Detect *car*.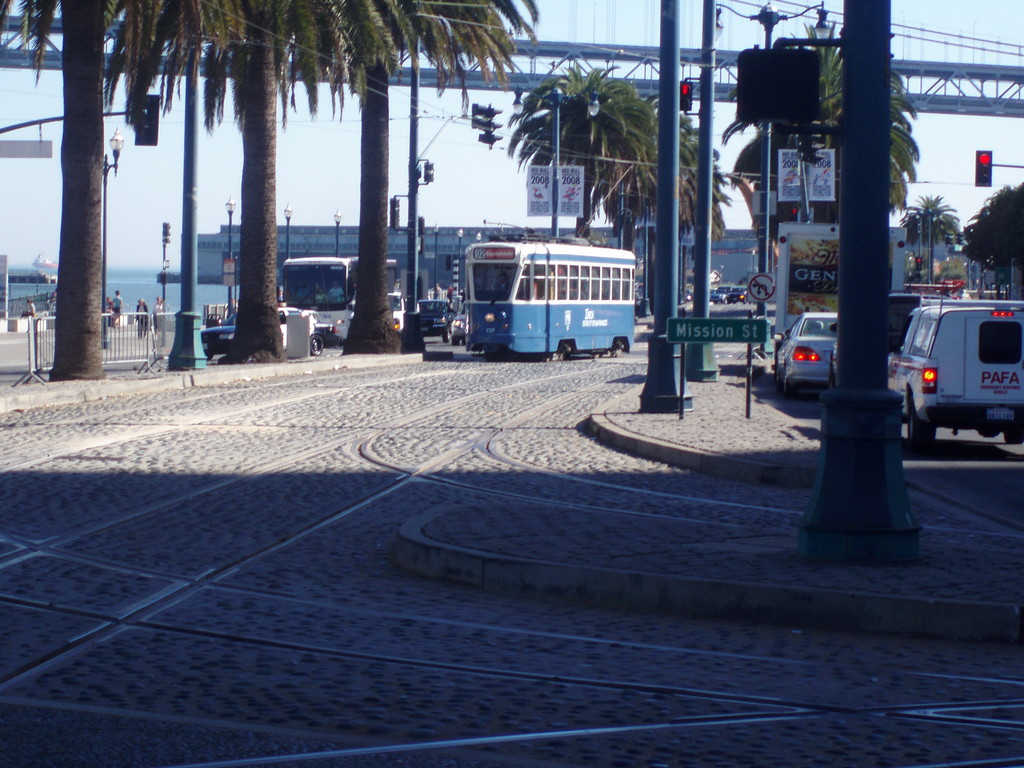
Detected at 826, 292, 953, 386.
